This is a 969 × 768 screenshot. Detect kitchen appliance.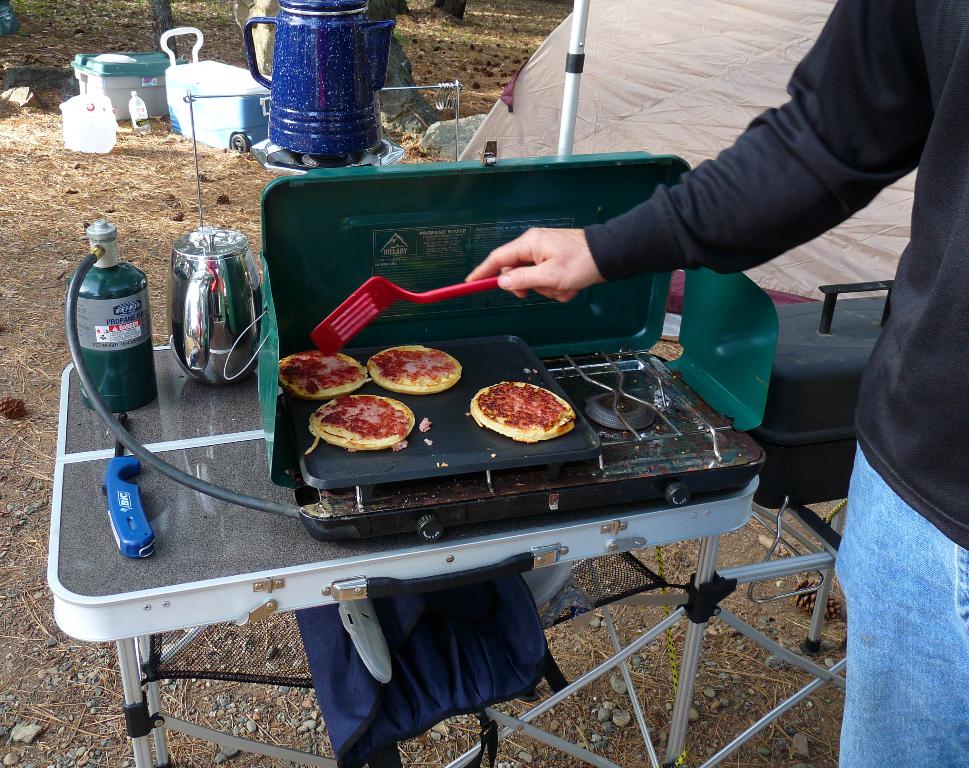
box(73, 224, 155, 417).
